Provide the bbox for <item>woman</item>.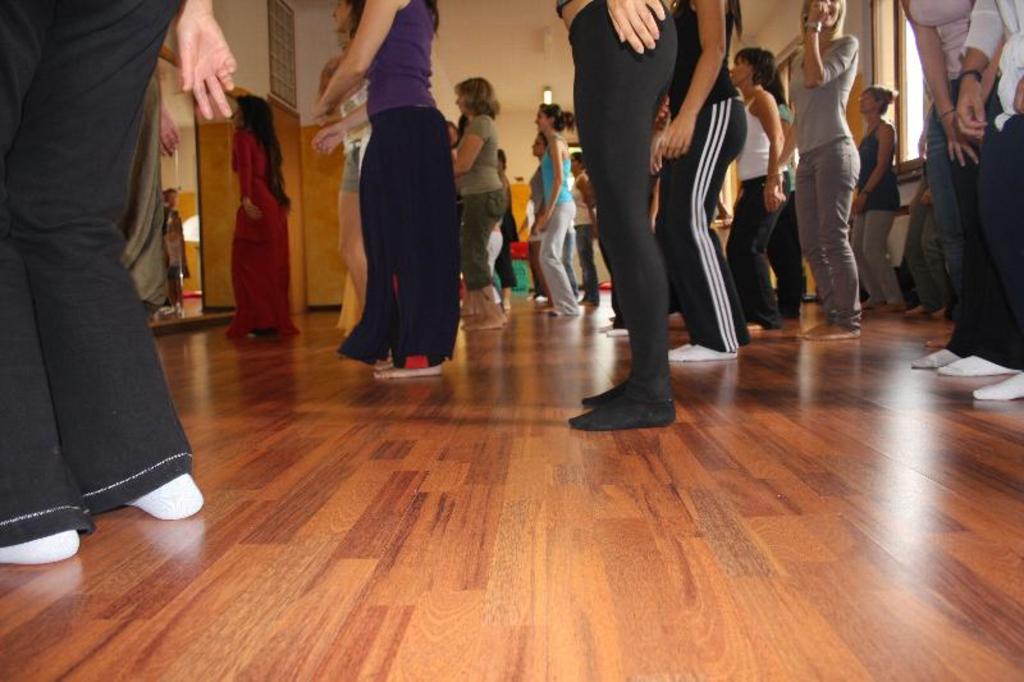
select_region(323, 0, 468, 385).
